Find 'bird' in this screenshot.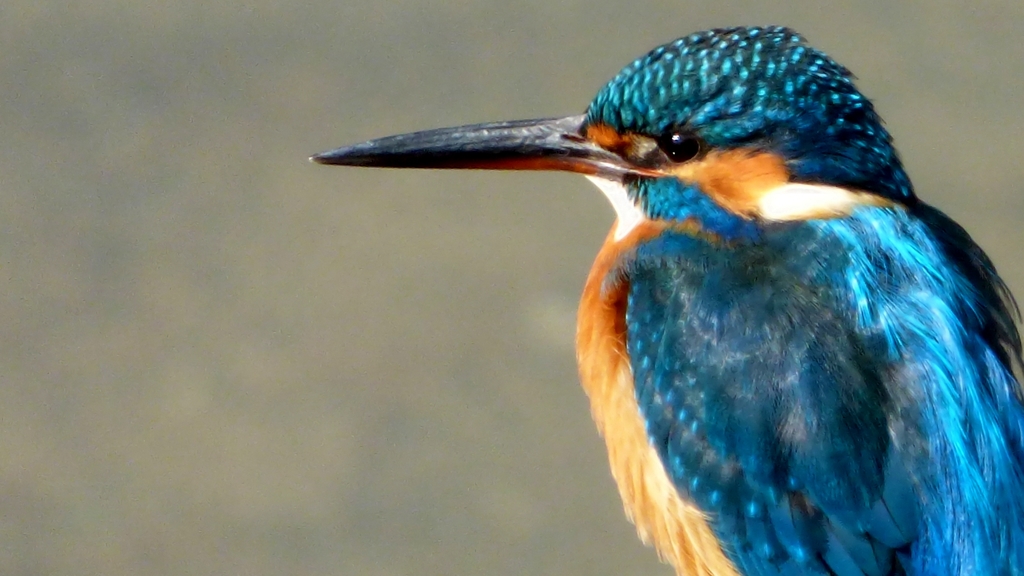
The bounding box for 'bird' is box=[289, 46, 1004, 516].
